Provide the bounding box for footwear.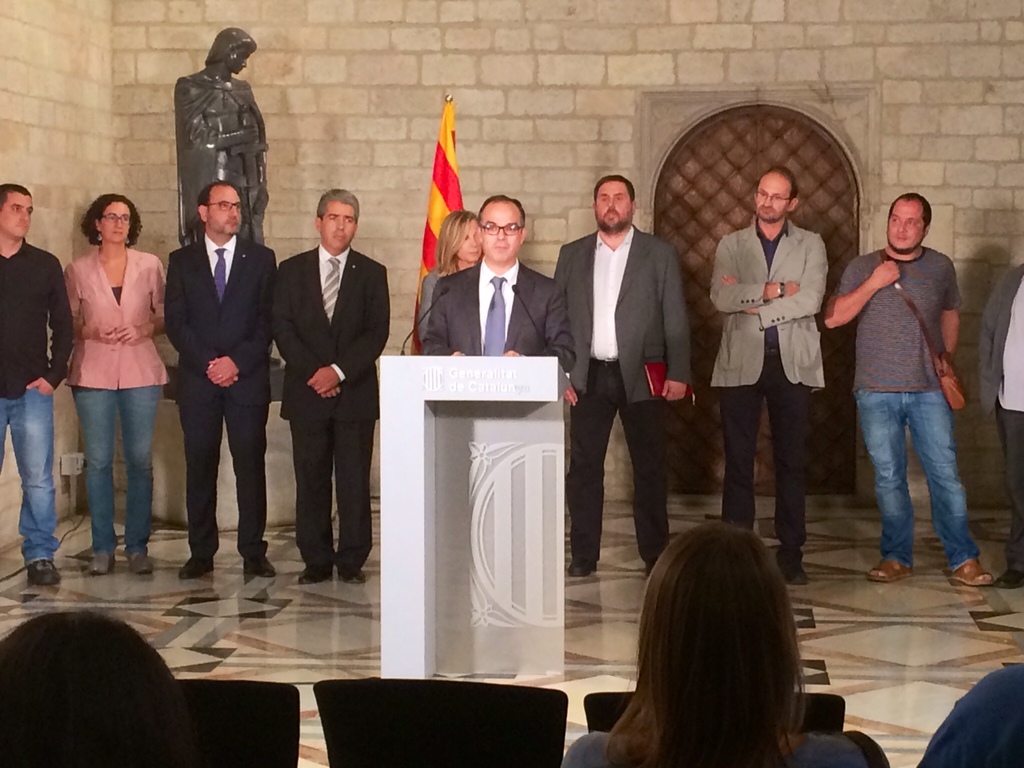
locate(989, 570, 1023, 586).
